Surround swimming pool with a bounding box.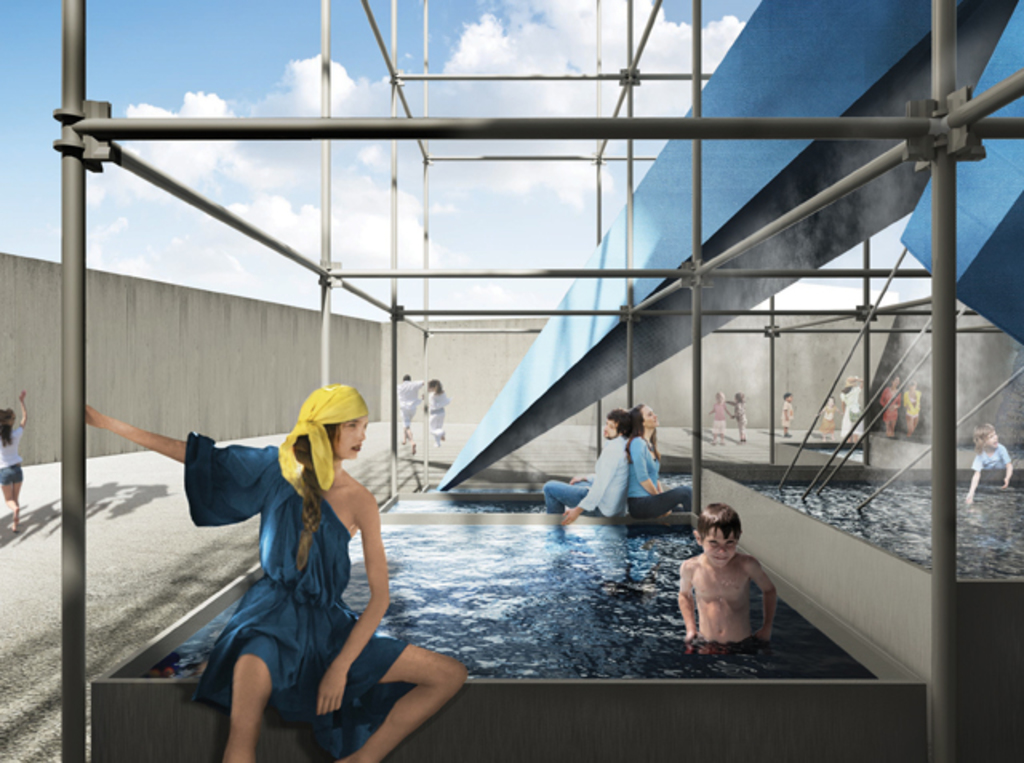
<bbox>664, 472, 1022, 581</bbox>.
